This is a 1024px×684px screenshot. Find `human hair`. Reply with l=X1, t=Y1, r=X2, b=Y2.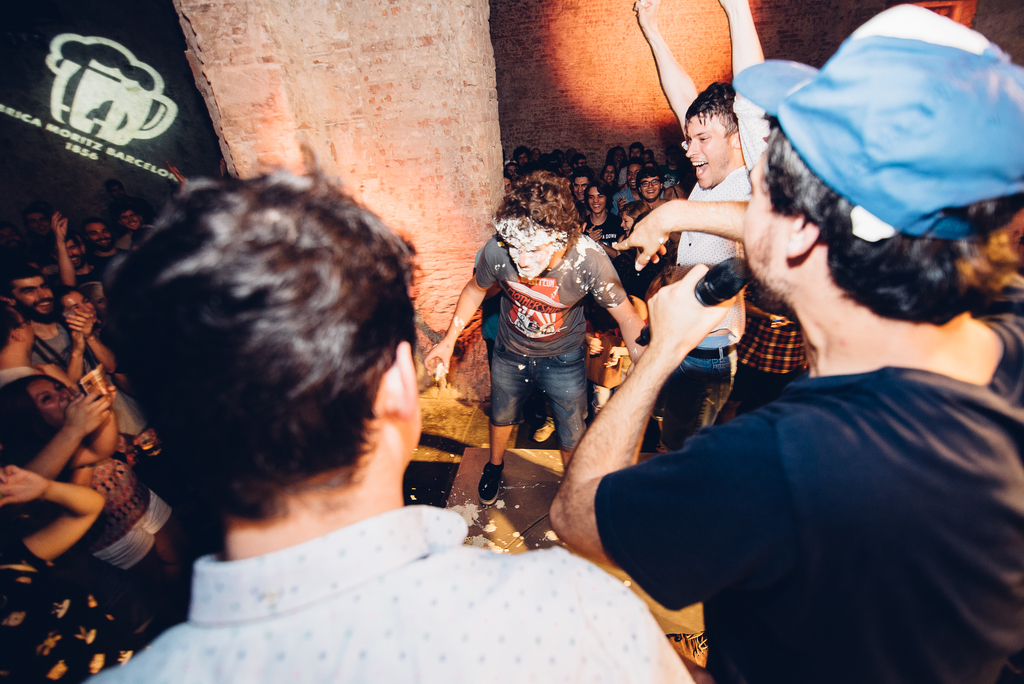
l=487, t=169, r=583, b=249.
